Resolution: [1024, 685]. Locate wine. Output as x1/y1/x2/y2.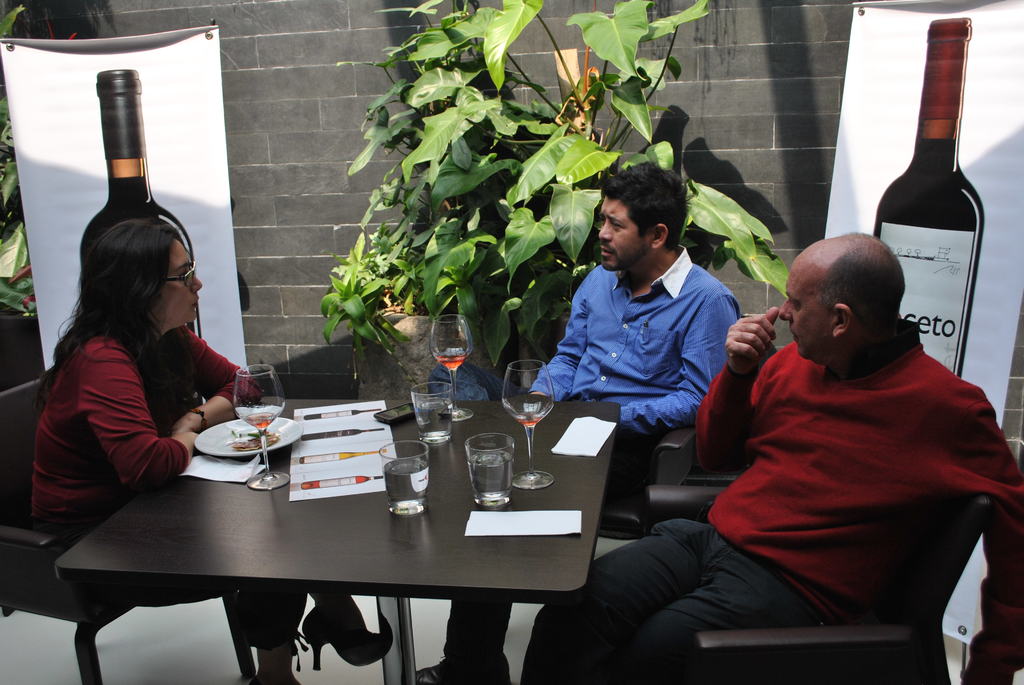
301/478/380/489.
